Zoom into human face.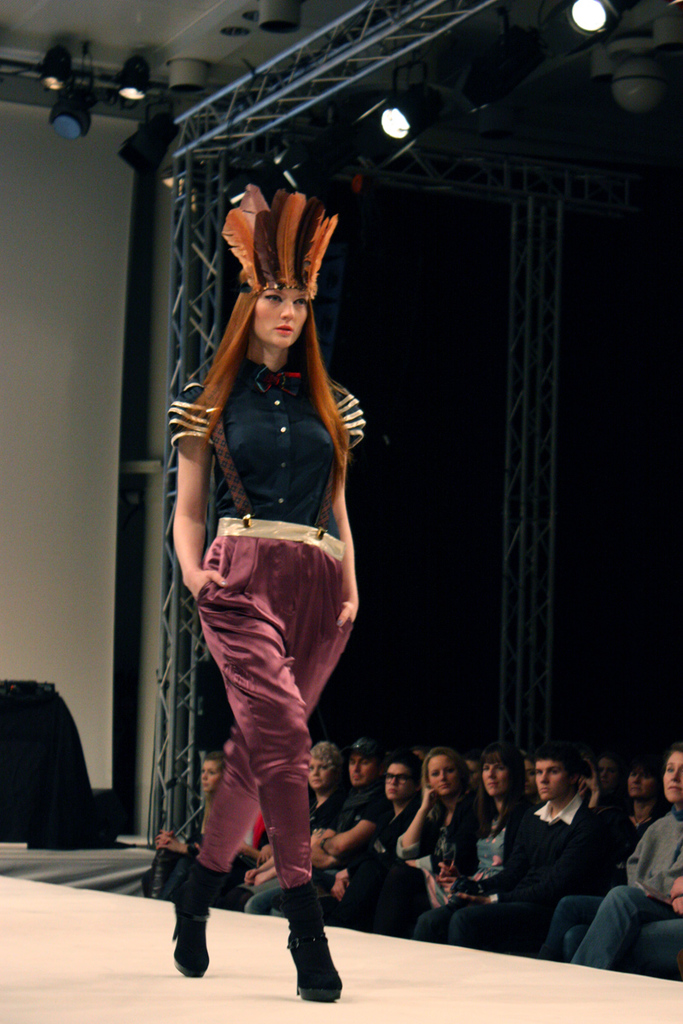
Zoom target: [310,762,330,783].
